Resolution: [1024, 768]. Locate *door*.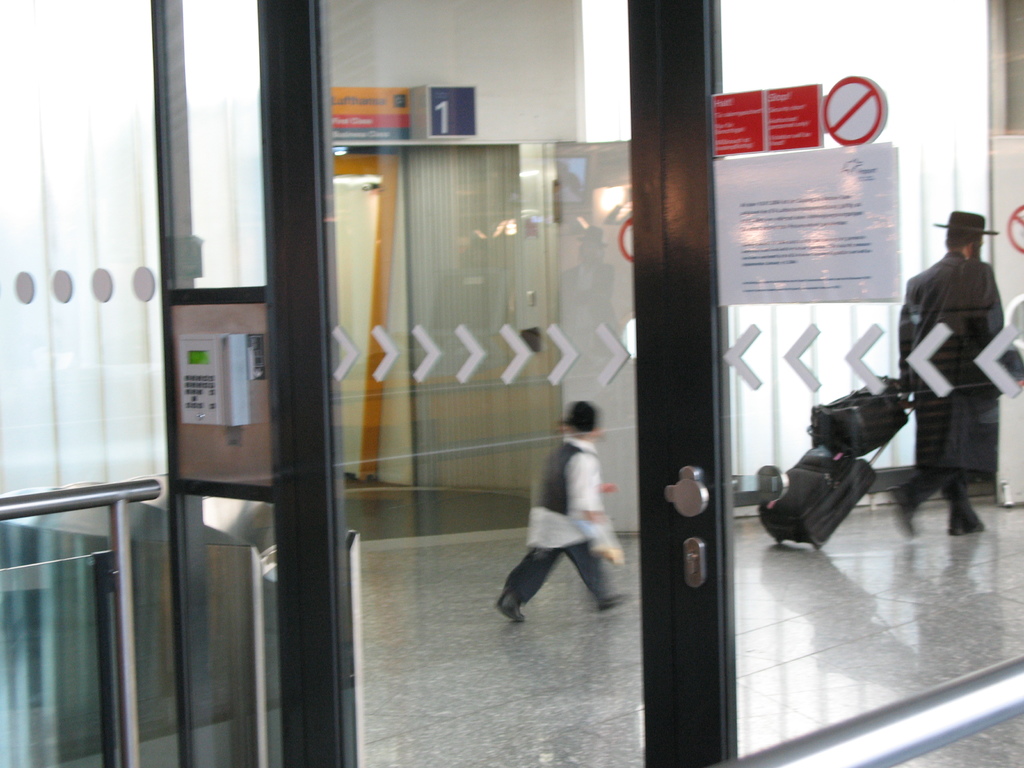
box(253, 0, 731, 767).
